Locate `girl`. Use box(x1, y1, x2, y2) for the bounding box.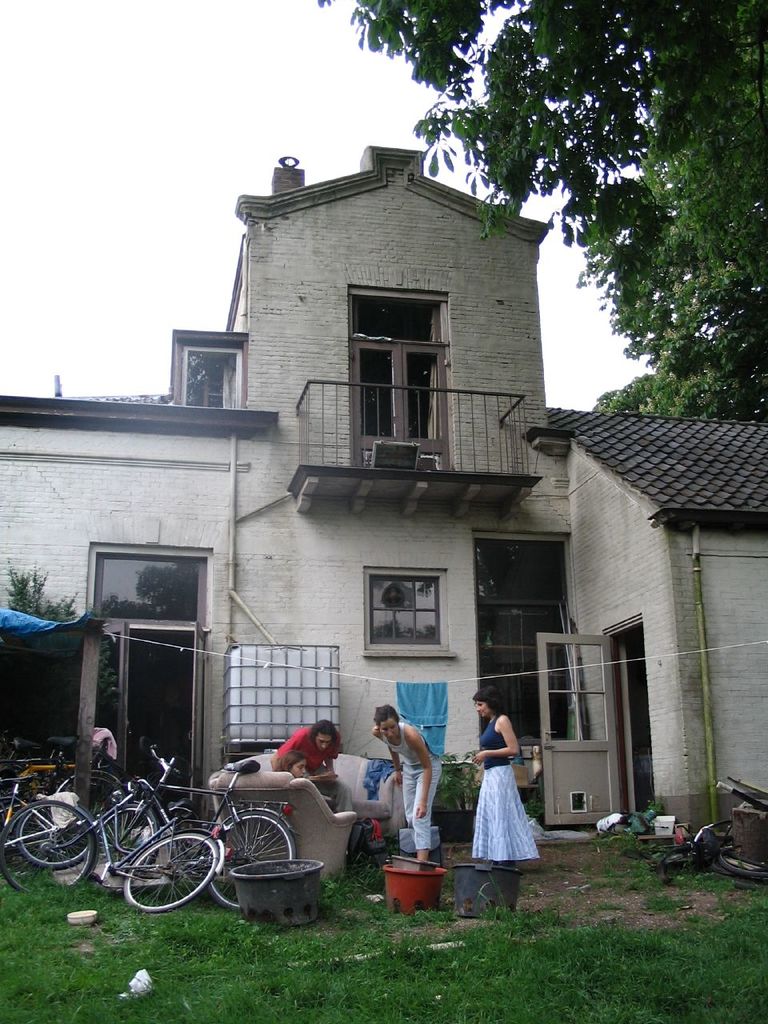
box(278, 720, 342, 770).
